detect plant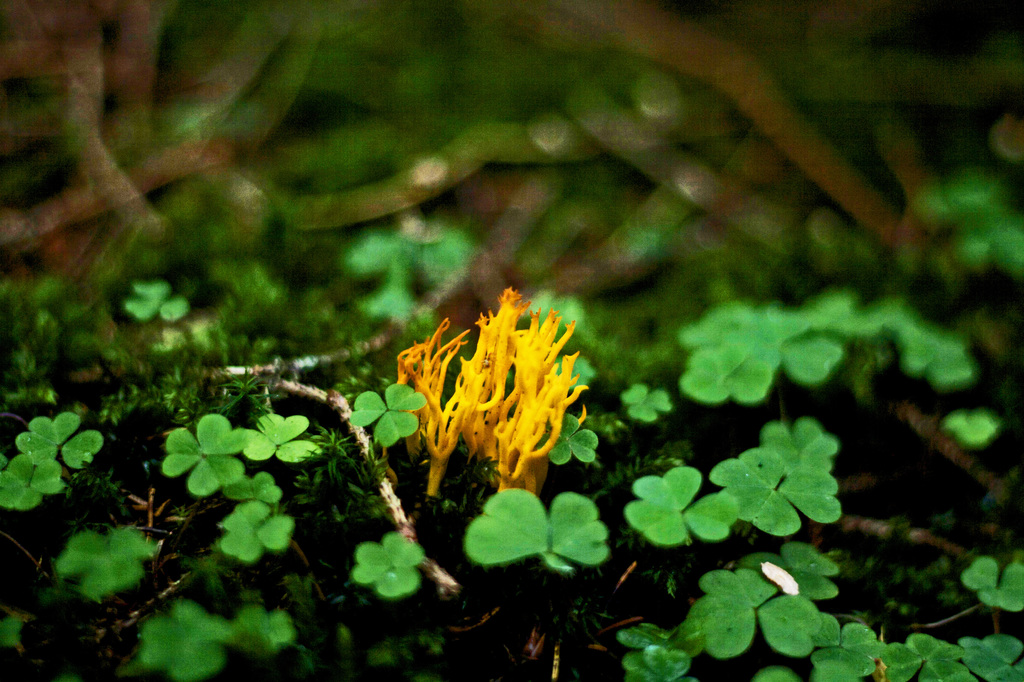
(961, 632, 1023, 681)
